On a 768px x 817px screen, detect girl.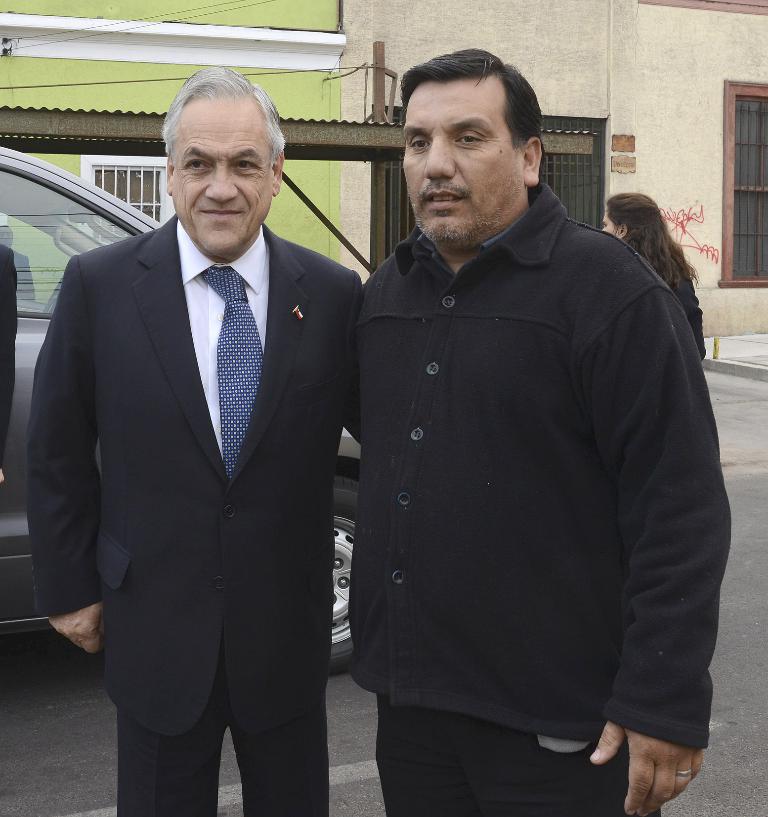
locate(598, 195, 710, 365).
